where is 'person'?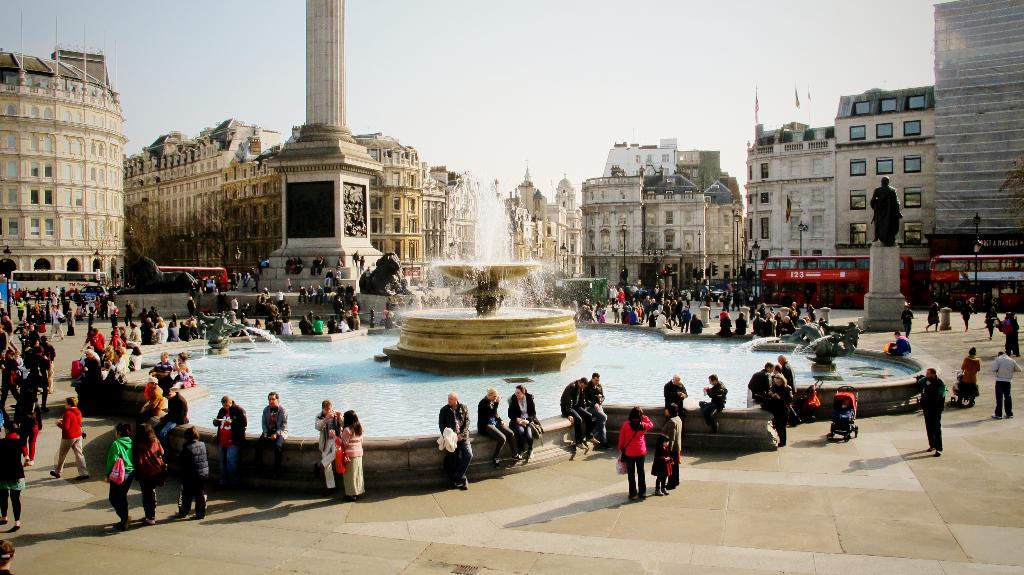
l=353, t=250, r=365, b=268.
